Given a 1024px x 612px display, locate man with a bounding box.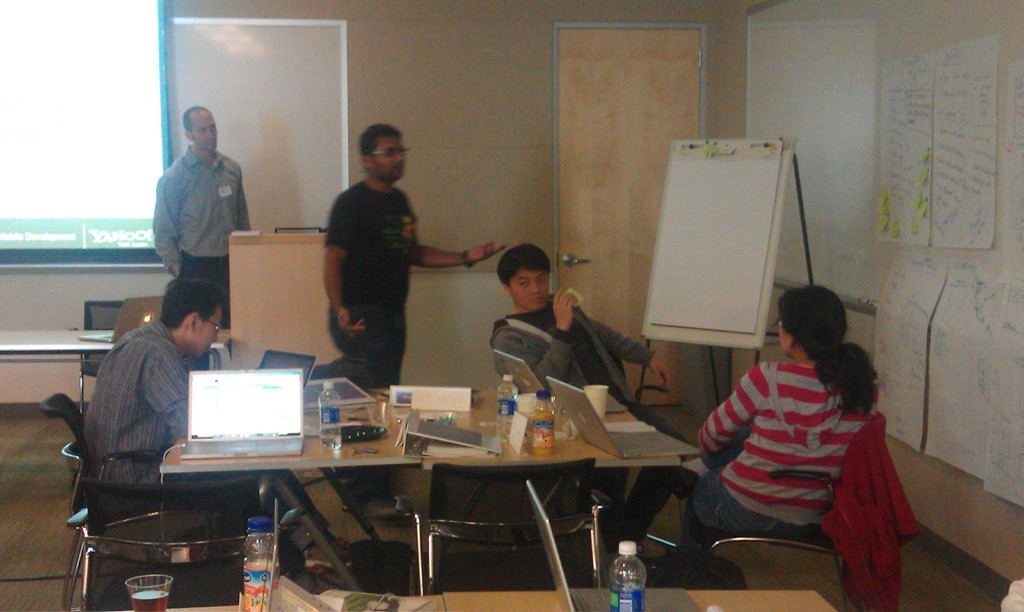
Located: (x1=323, y1=113, x2=519, y2=404).
